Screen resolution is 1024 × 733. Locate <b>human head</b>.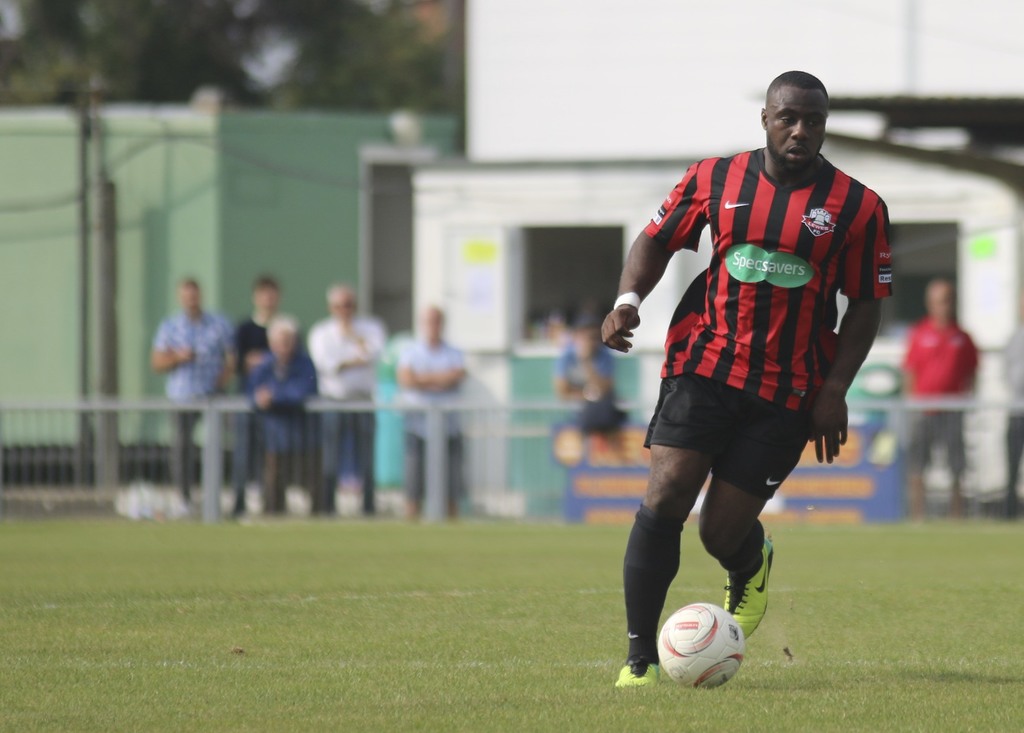
locate(419, 302, 444, 339).
